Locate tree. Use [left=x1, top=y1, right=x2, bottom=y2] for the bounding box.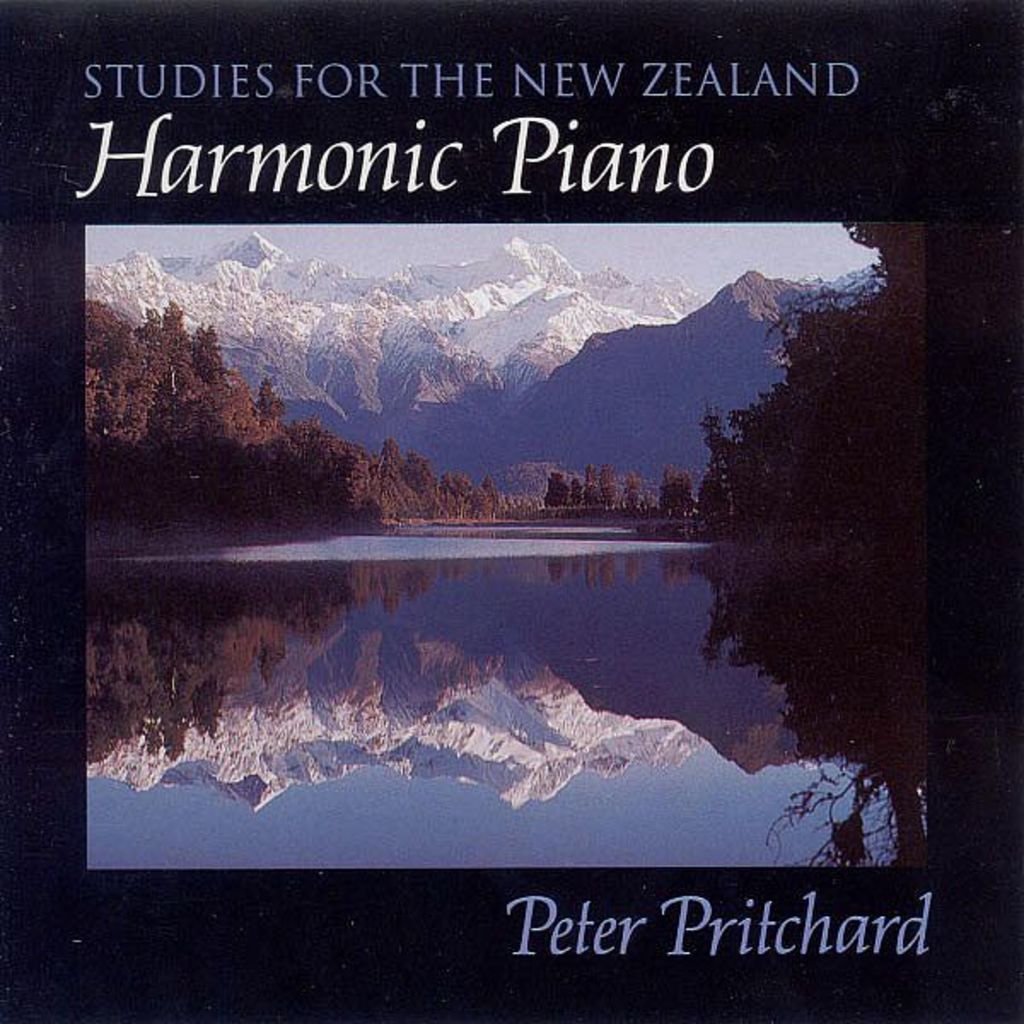
[left=94, top=276, right=510, bottom=532].
